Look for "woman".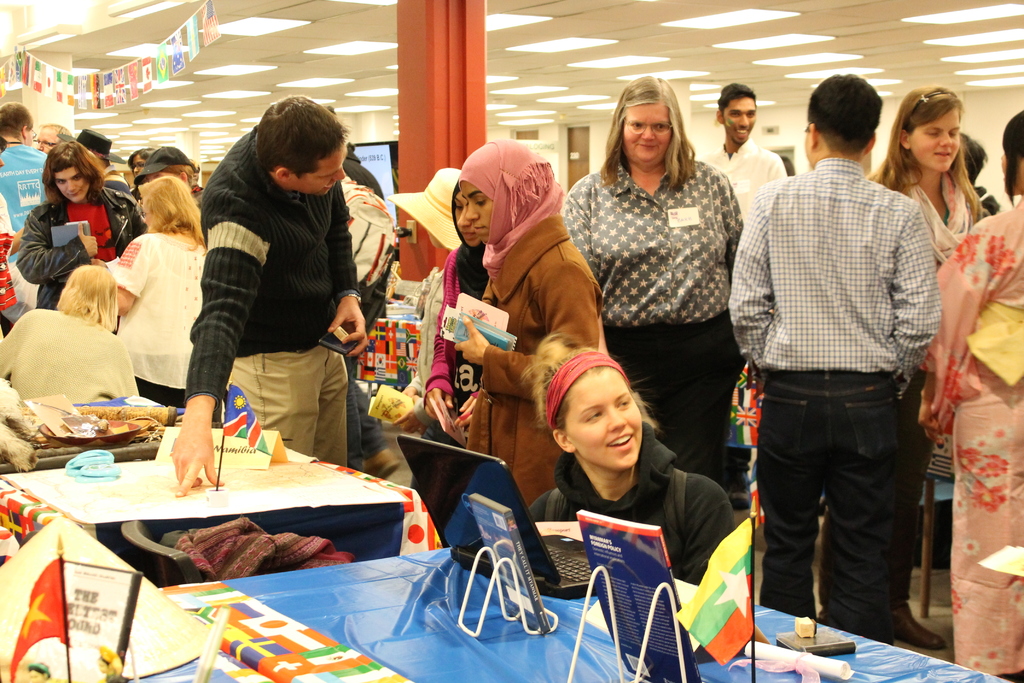
Found: [x1=0, y1=263, x2=136, y2=411].
